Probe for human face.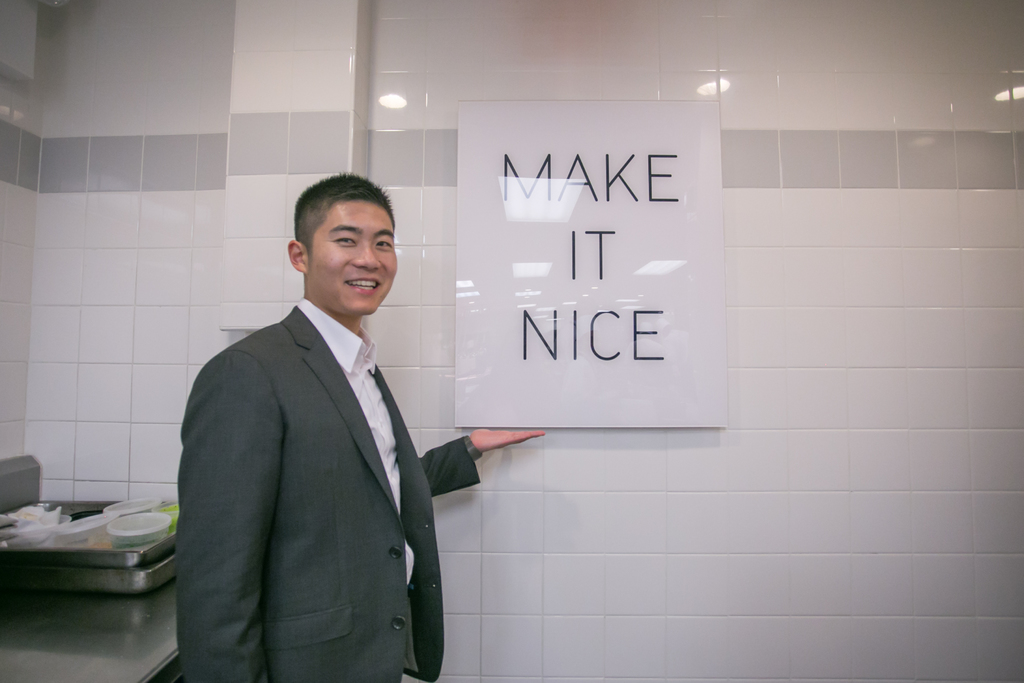
Probe result: (309,201,397,314).
